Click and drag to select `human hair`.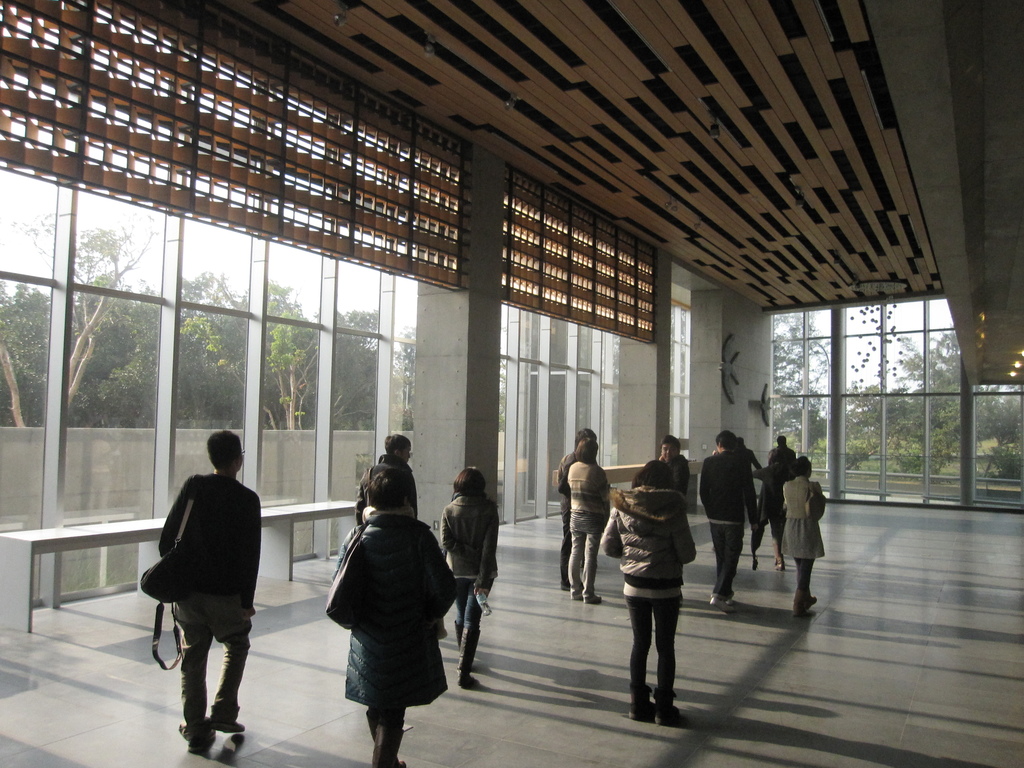
Selection: l=792, t=454, r=812, b=474.
